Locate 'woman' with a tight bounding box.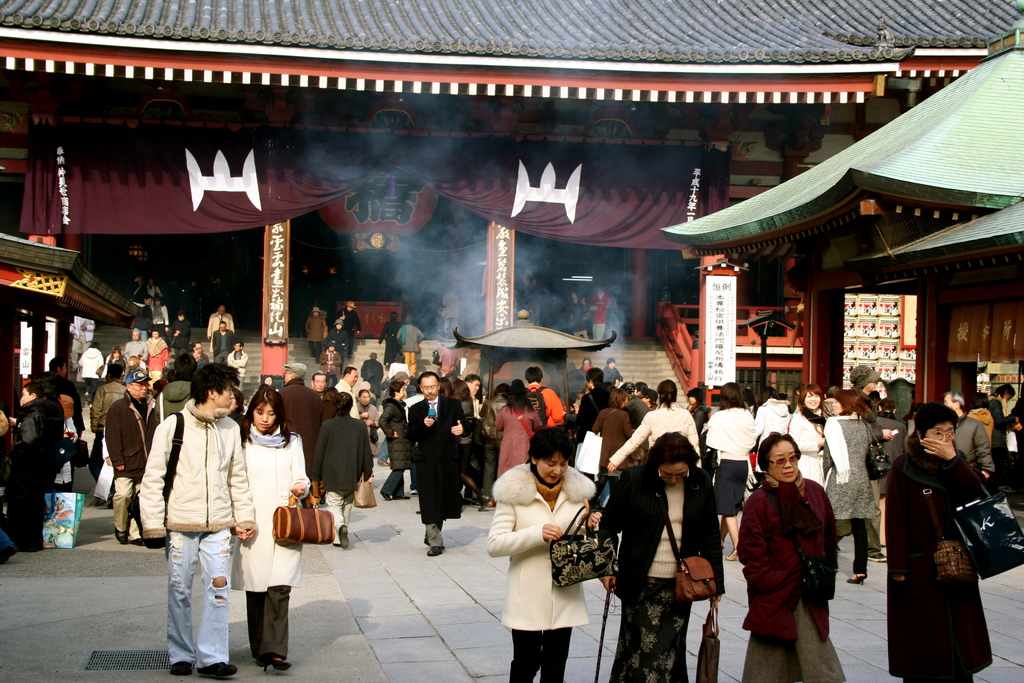
(787, 383, 831, 490).
